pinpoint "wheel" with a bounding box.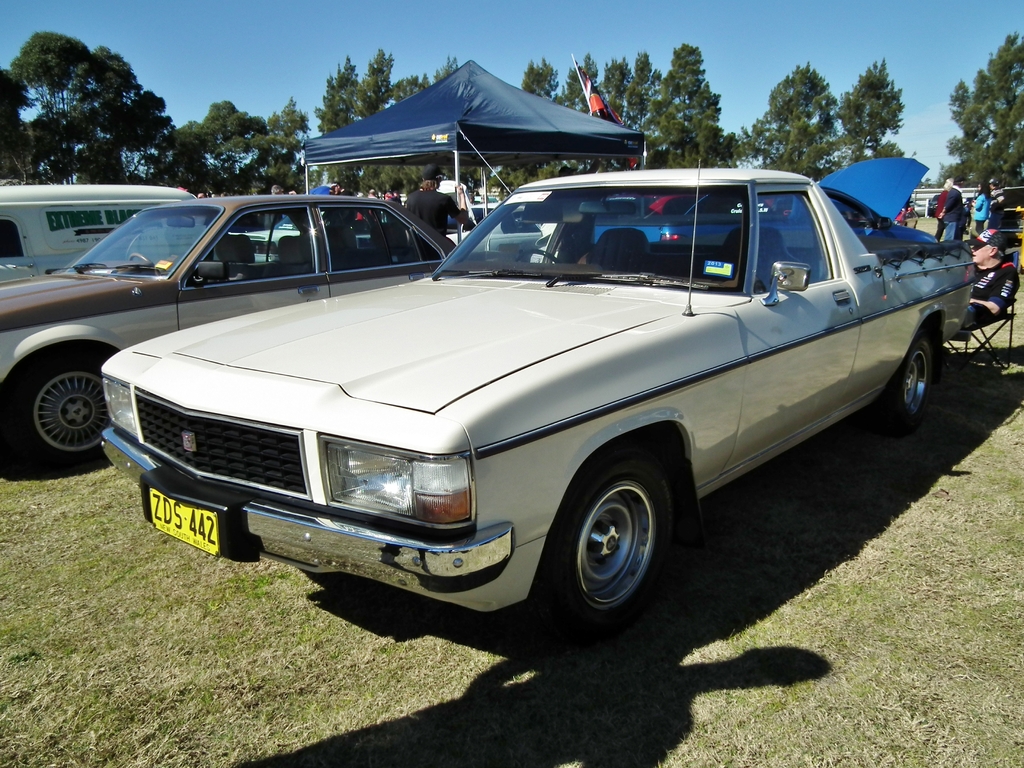
879, 333, 937, 431.
